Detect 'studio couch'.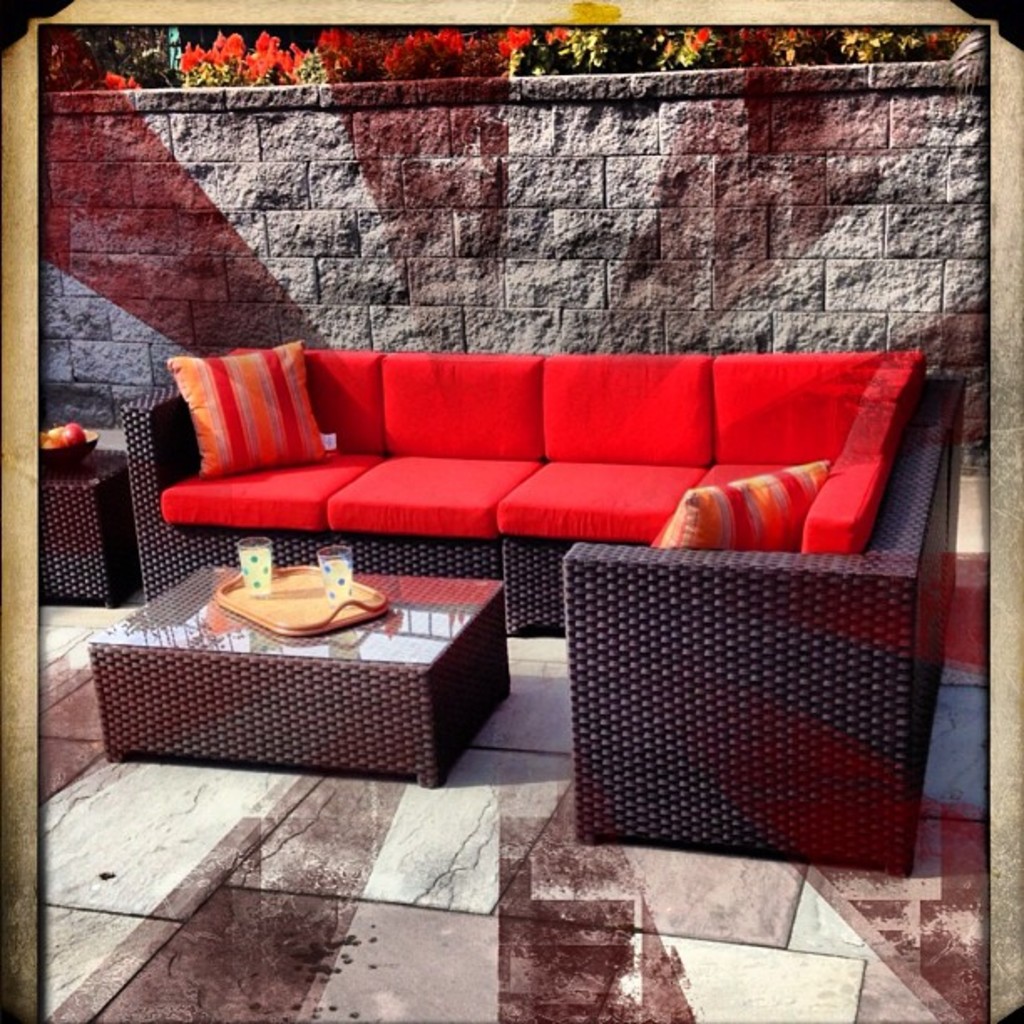
Detected at (105, 338, 967, 872).
